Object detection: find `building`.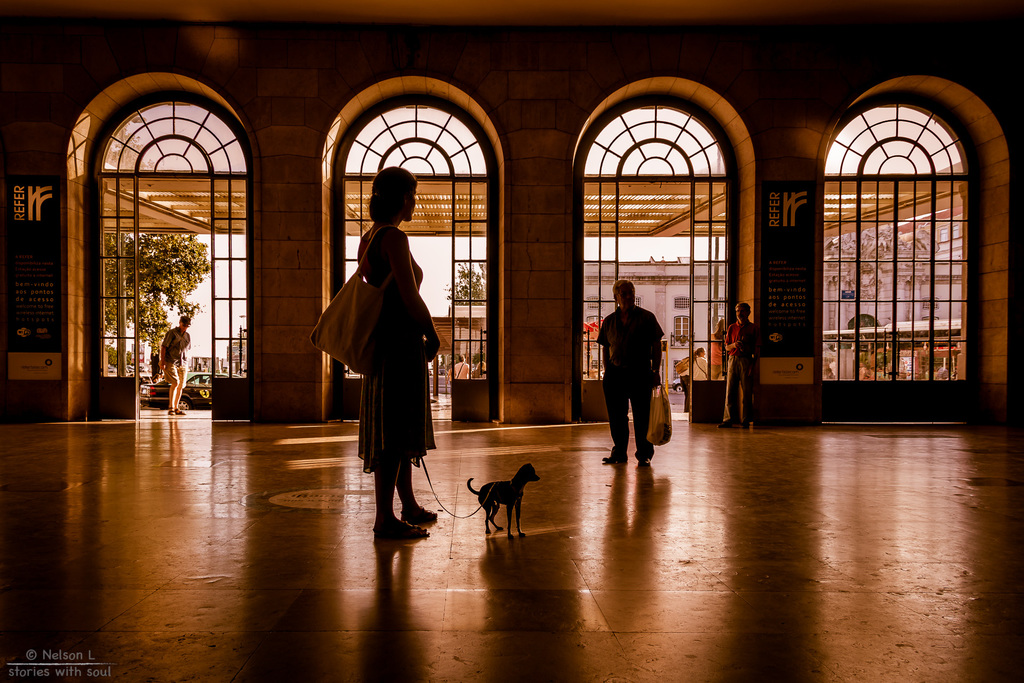
(x1=0, y1=0, x2=1023, y2=682).
